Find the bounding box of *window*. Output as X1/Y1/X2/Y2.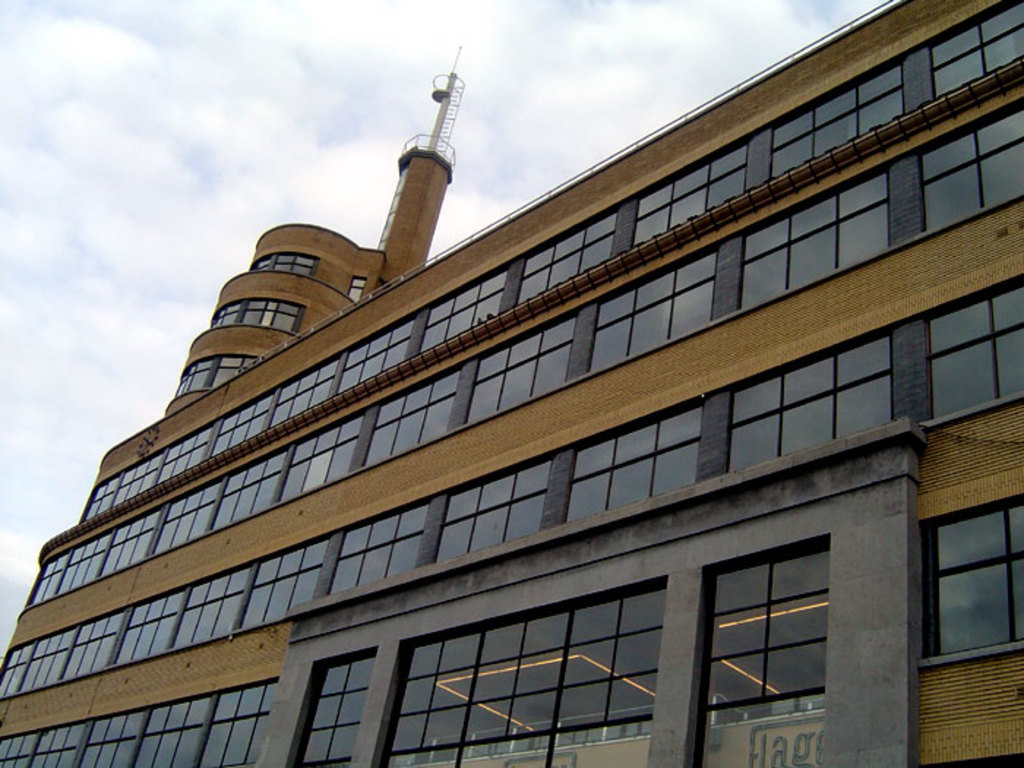
920/484/1017/680.
